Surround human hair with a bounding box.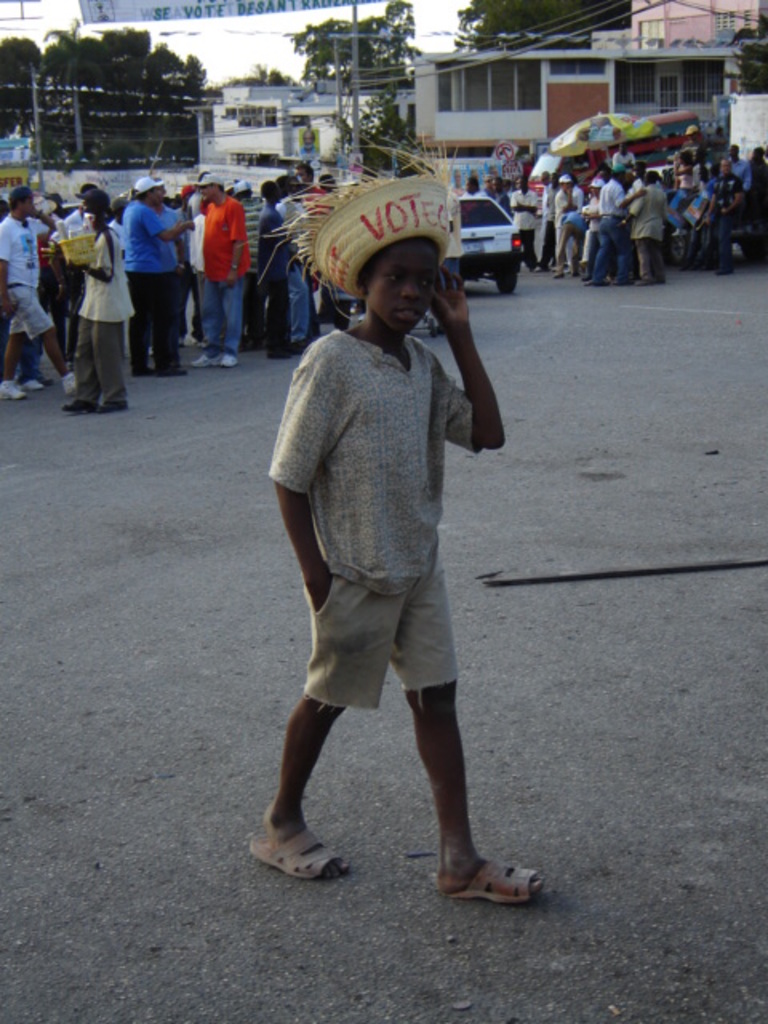
[x1=294, y1=160, x2=312, y2=182].
